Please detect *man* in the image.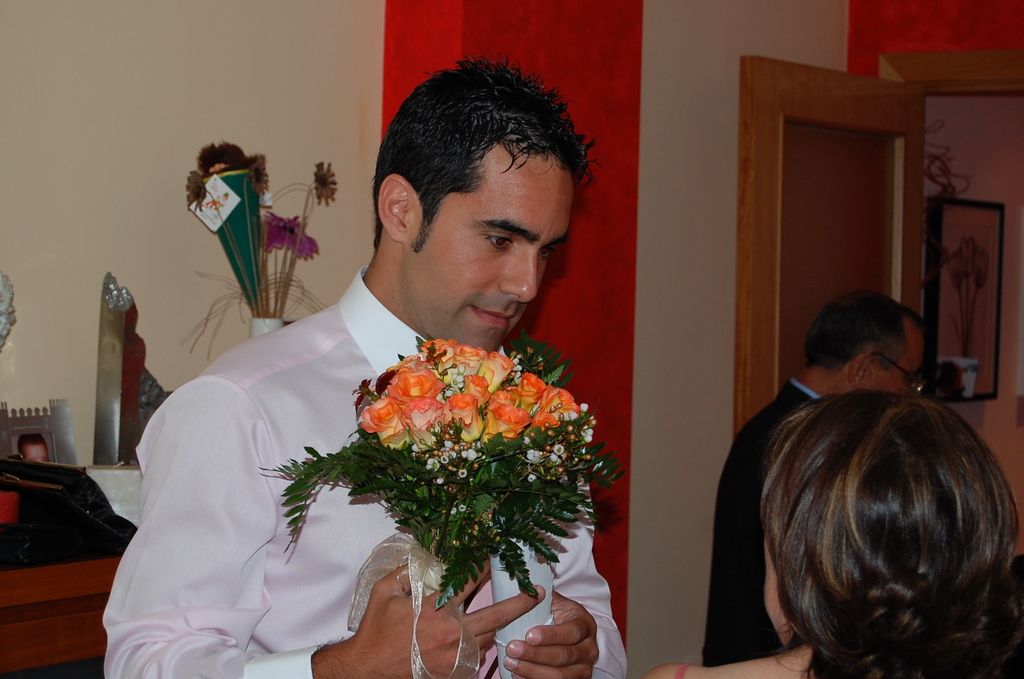
[703, 286, 929, 660].
